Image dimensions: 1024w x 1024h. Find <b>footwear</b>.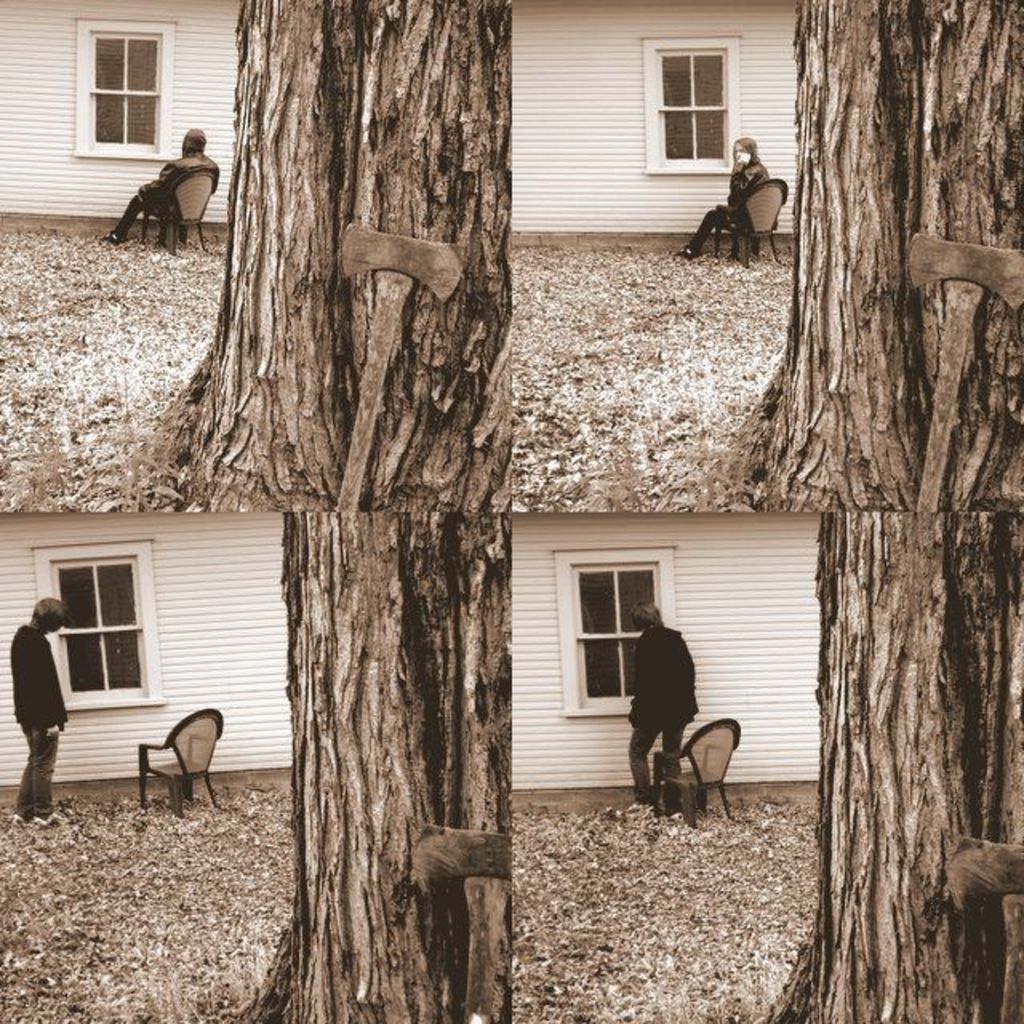
<bbox>669, 813, 686, 822</bbox>.
